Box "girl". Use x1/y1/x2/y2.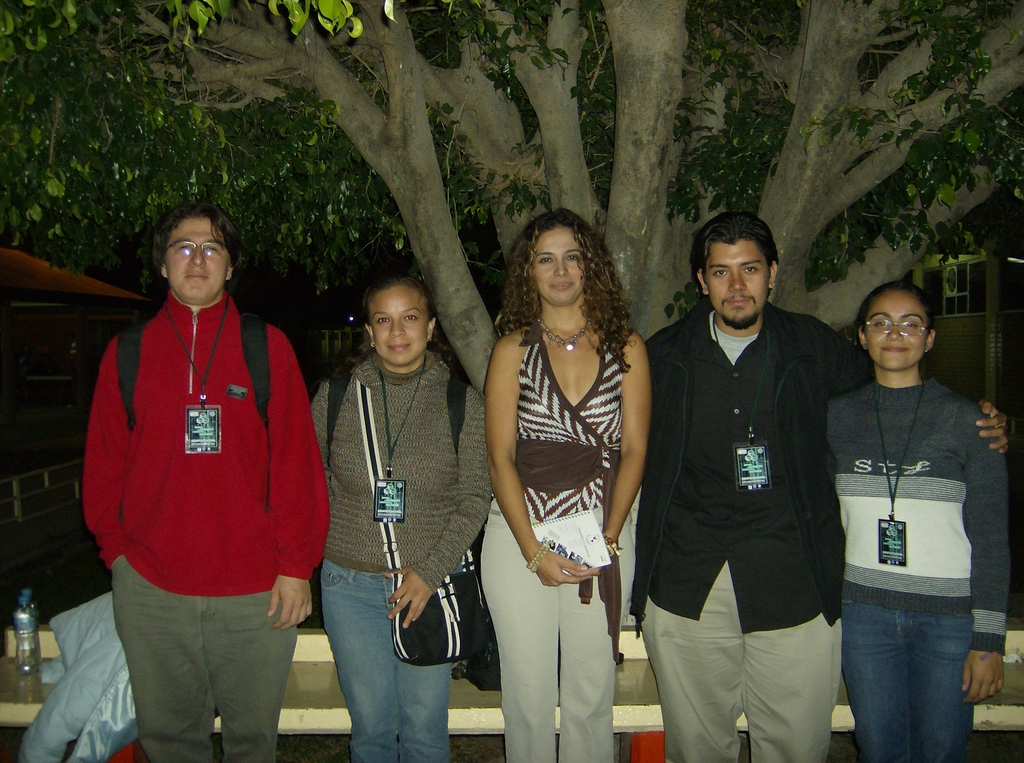
304/281/498/461.
